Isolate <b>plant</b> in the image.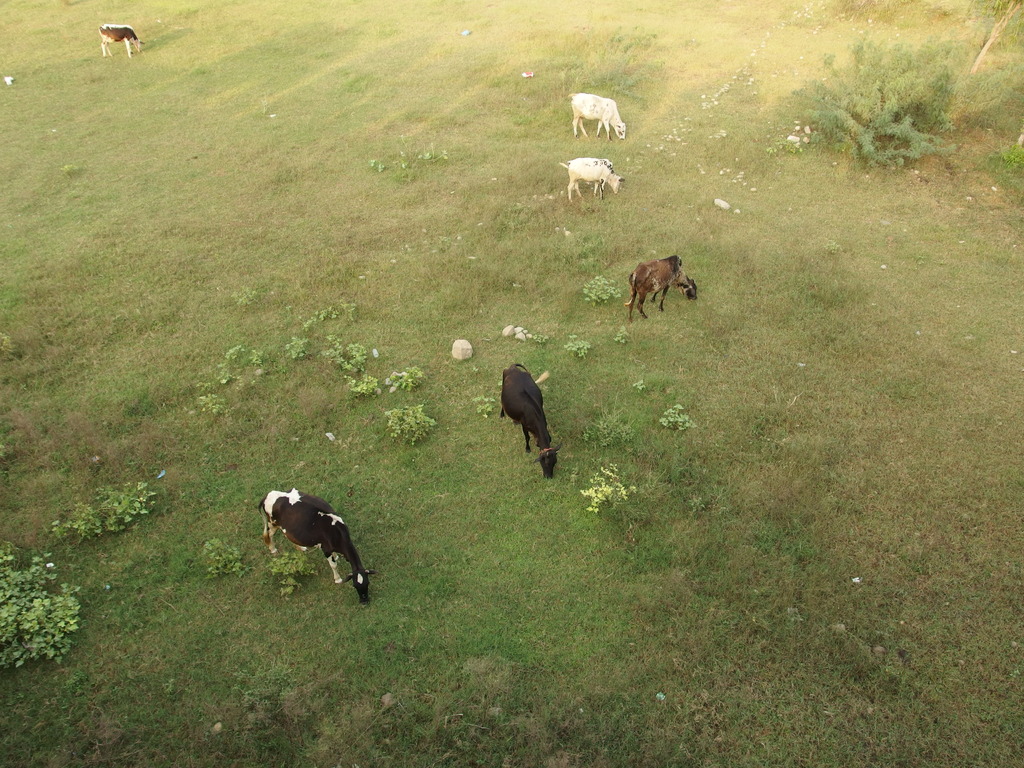
Isolated region: bbox(365, 136, 449, 189).
